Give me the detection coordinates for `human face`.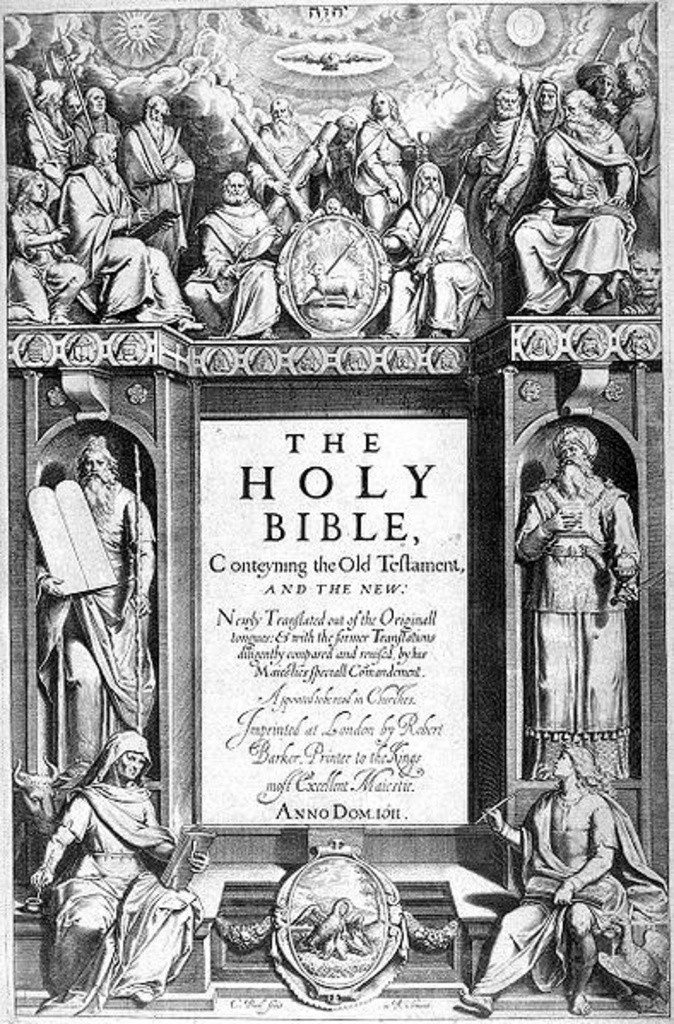
l=120, t=745, r=144, b=773.
